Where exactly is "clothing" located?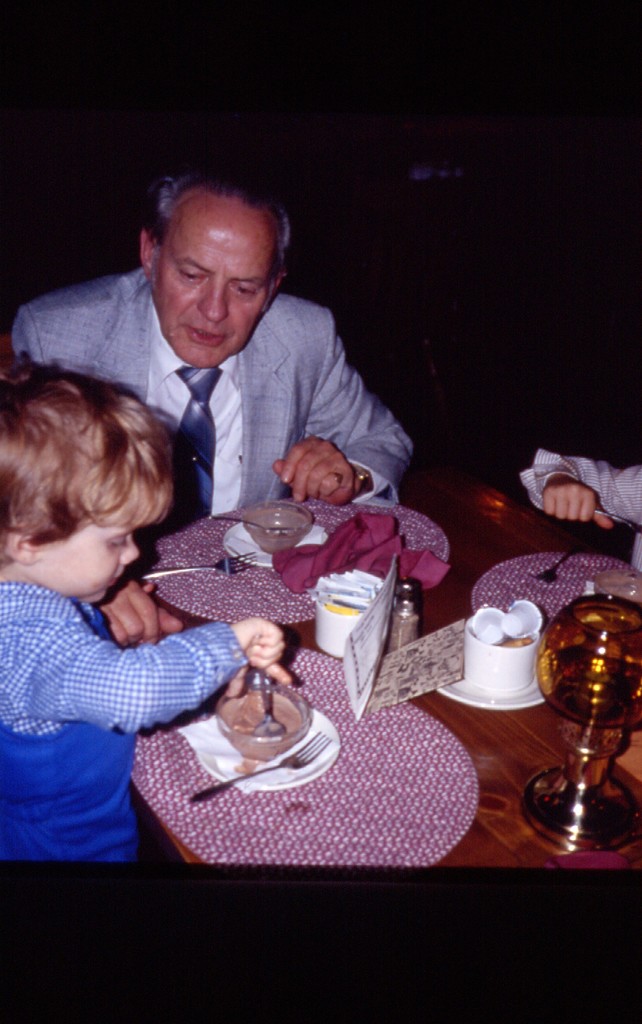
Its bounding box is locate(11, 269, 412, 521).
